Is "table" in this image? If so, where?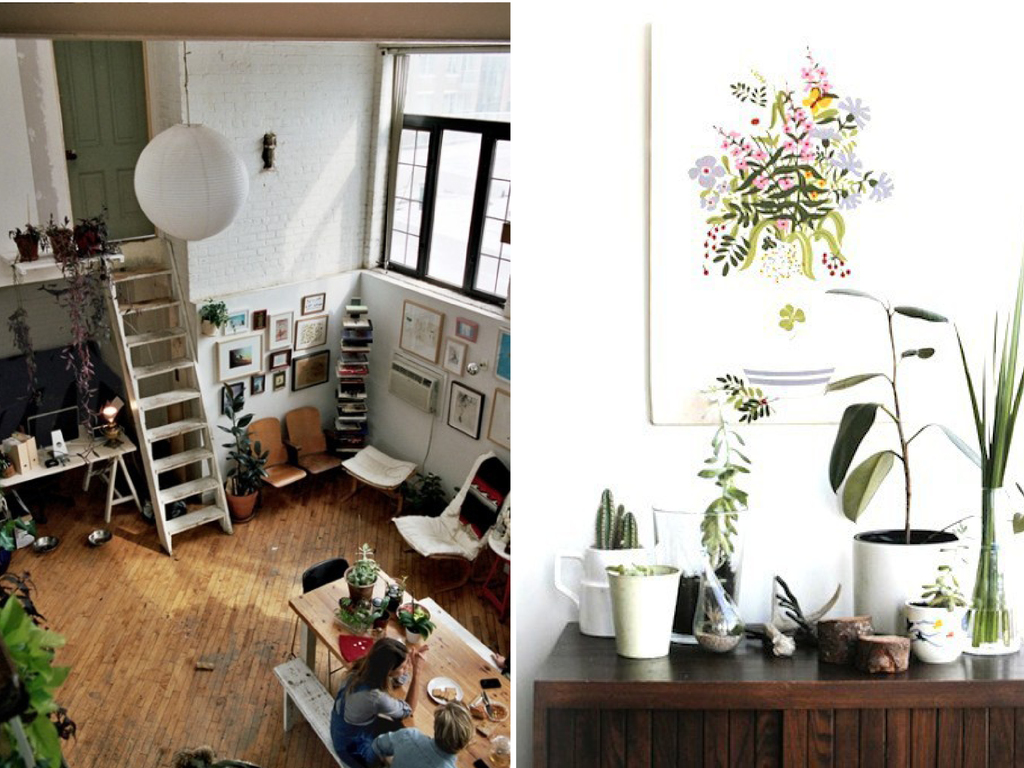
Yes, at <box>342,441,416,529</box>.
